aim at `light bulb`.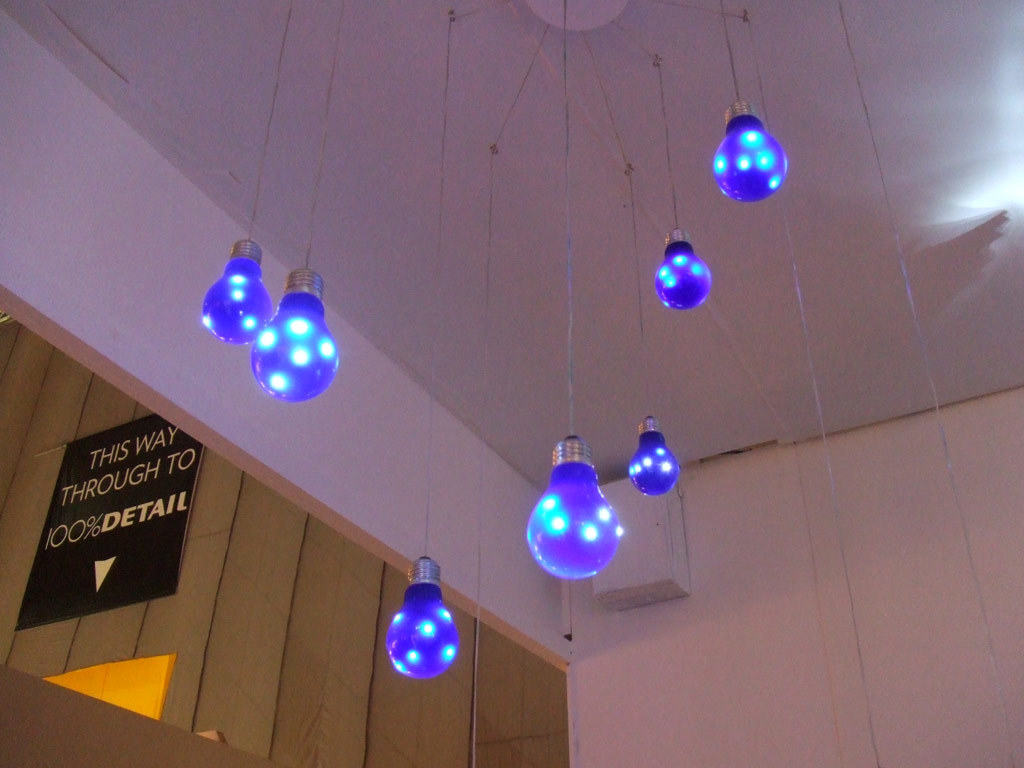
Aimed at select_region(654, 227, 713, 312).
